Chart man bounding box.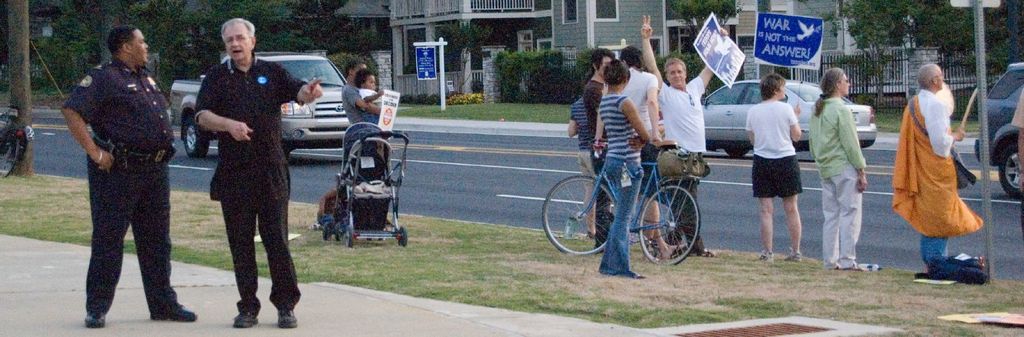
Charted: 60/26/202/329.
